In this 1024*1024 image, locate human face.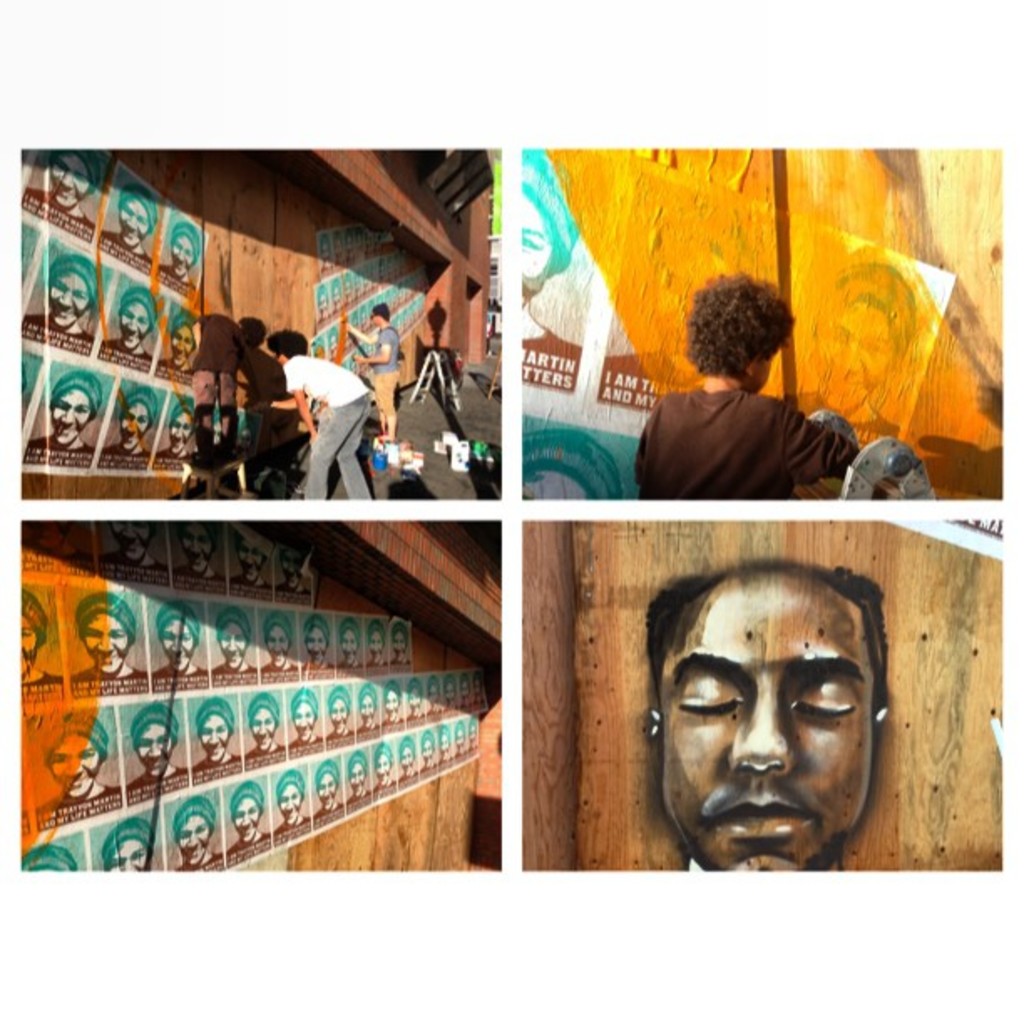
Bounding box: <bbox>656, 577, 863, 875</bbox>.
